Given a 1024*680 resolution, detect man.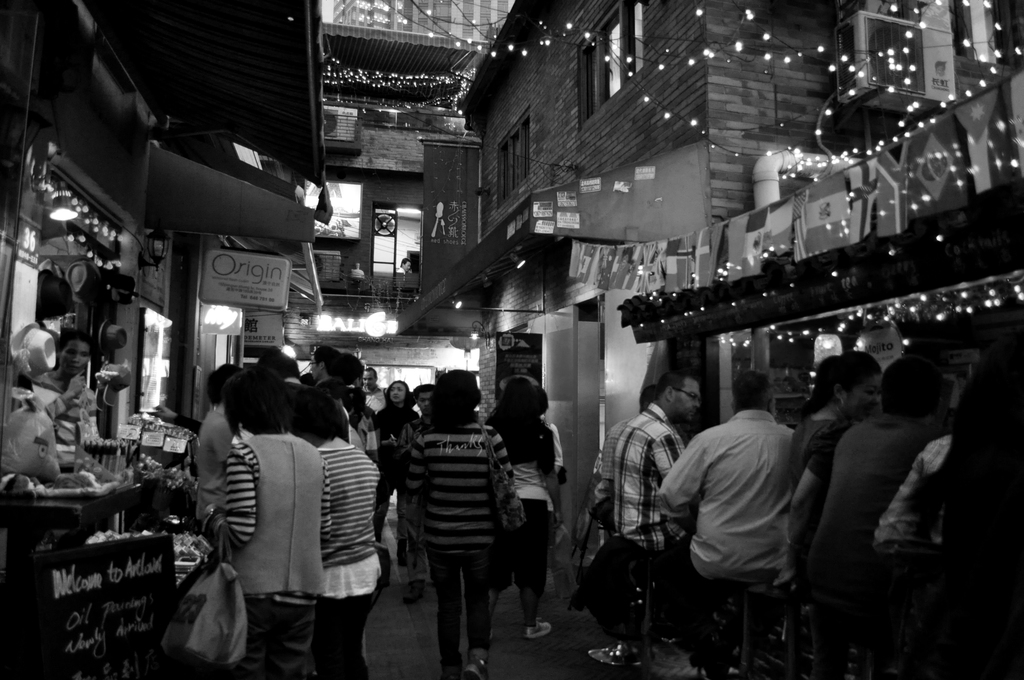
box=[601, 386, 656, 491].
